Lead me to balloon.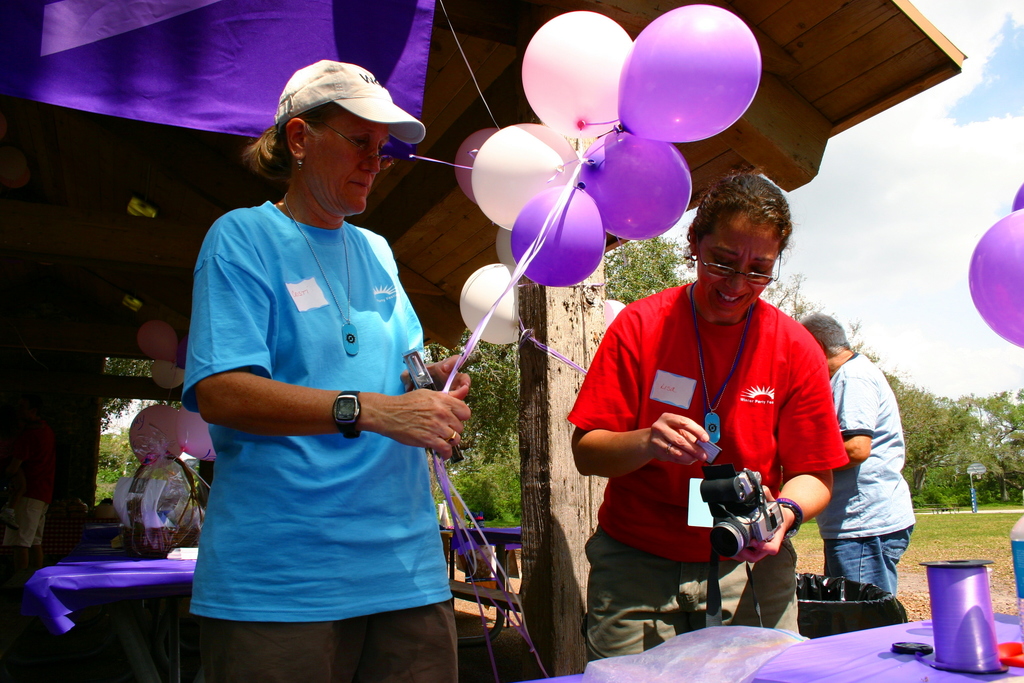
Lead to region(968, 212, 1023, 350).
